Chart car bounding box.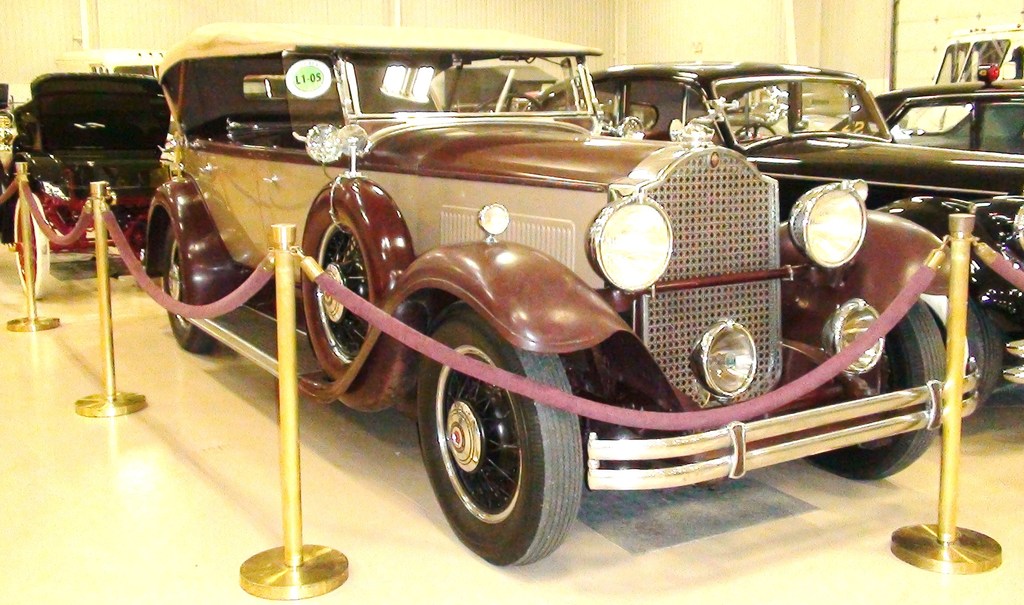
Charted: 525, 58, 1023, 391.
